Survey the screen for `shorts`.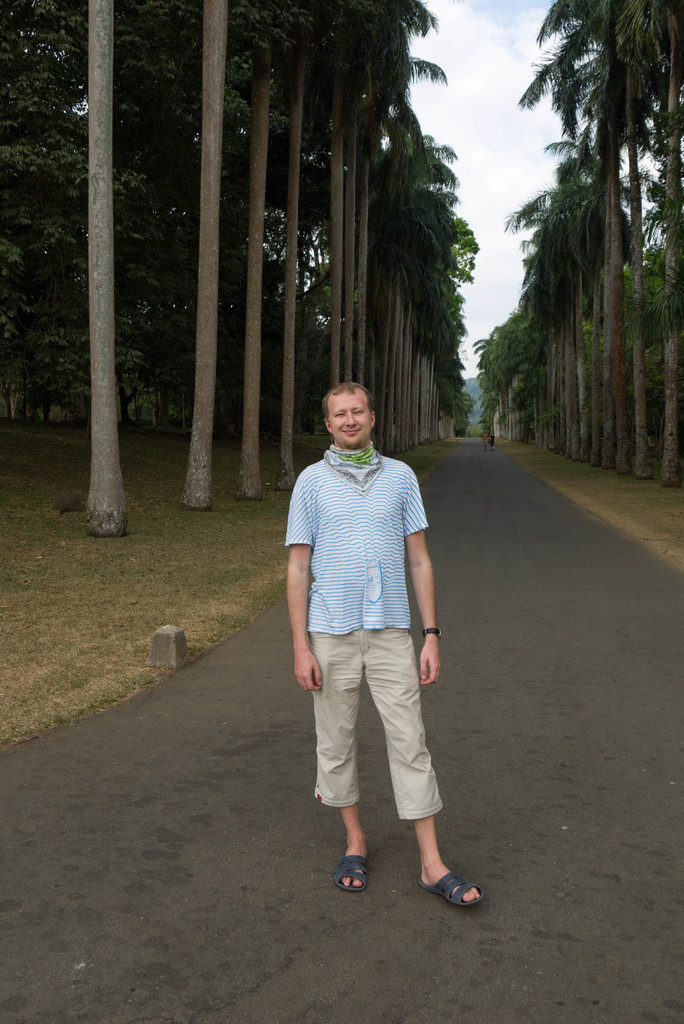
Survey found: [313, 629, 452, 807].
